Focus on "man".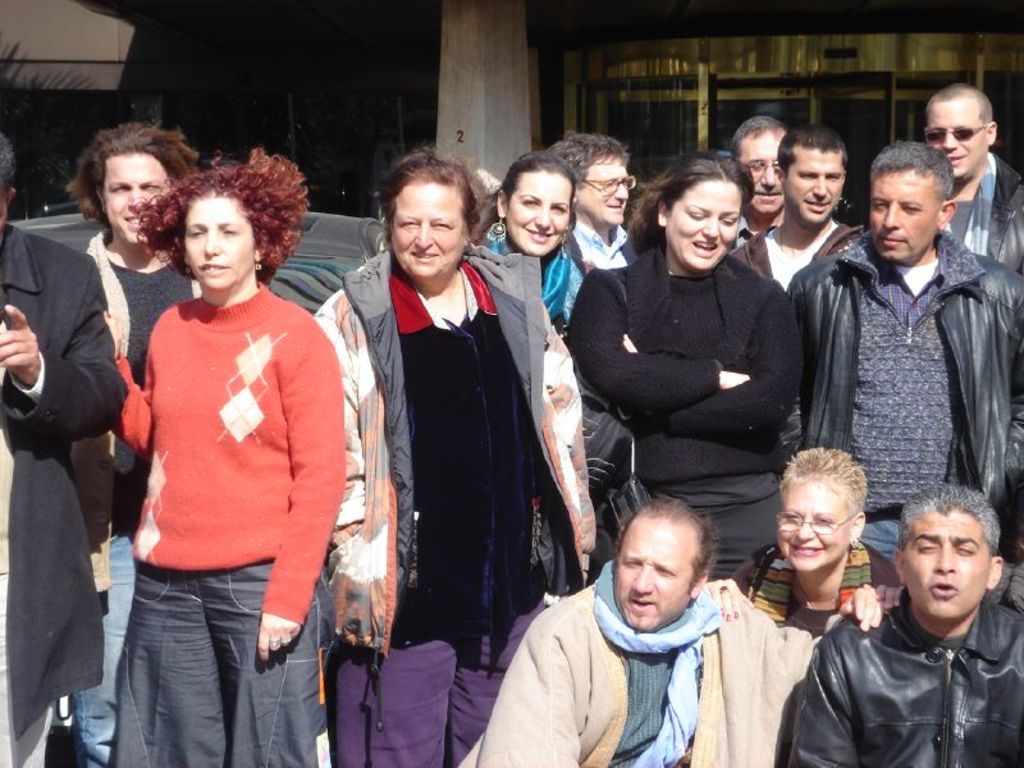
Focused at locate(544, 132, 645, 285).
